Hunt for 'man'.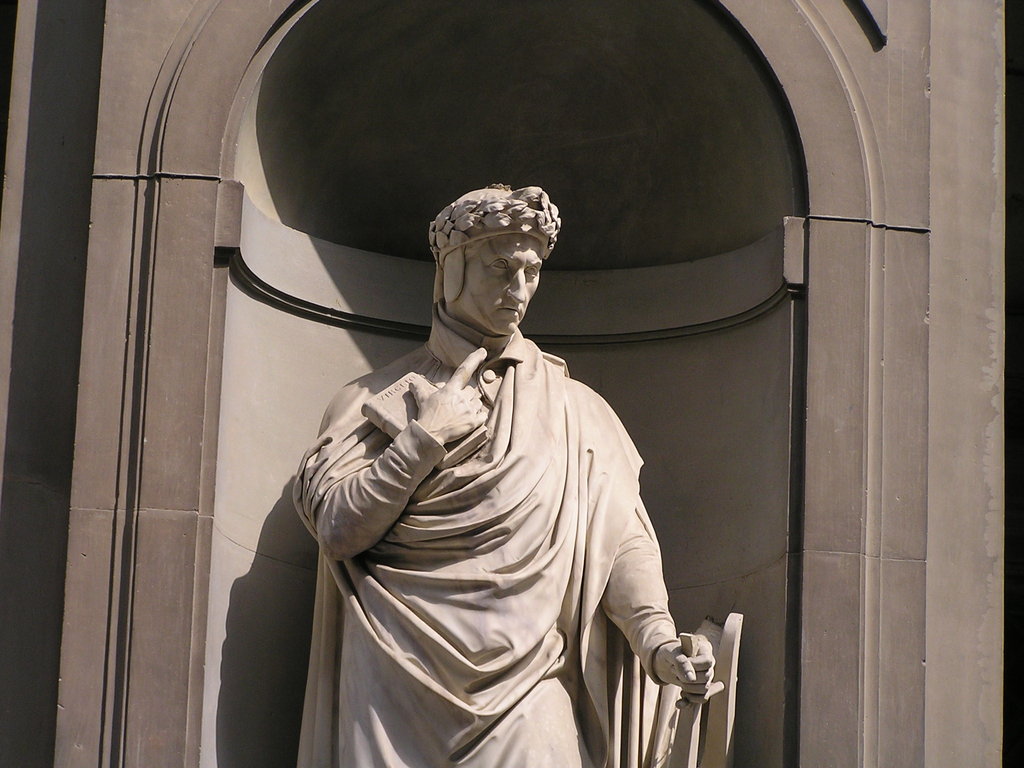
Hunted down at crop(271, 152, 726, 749).
